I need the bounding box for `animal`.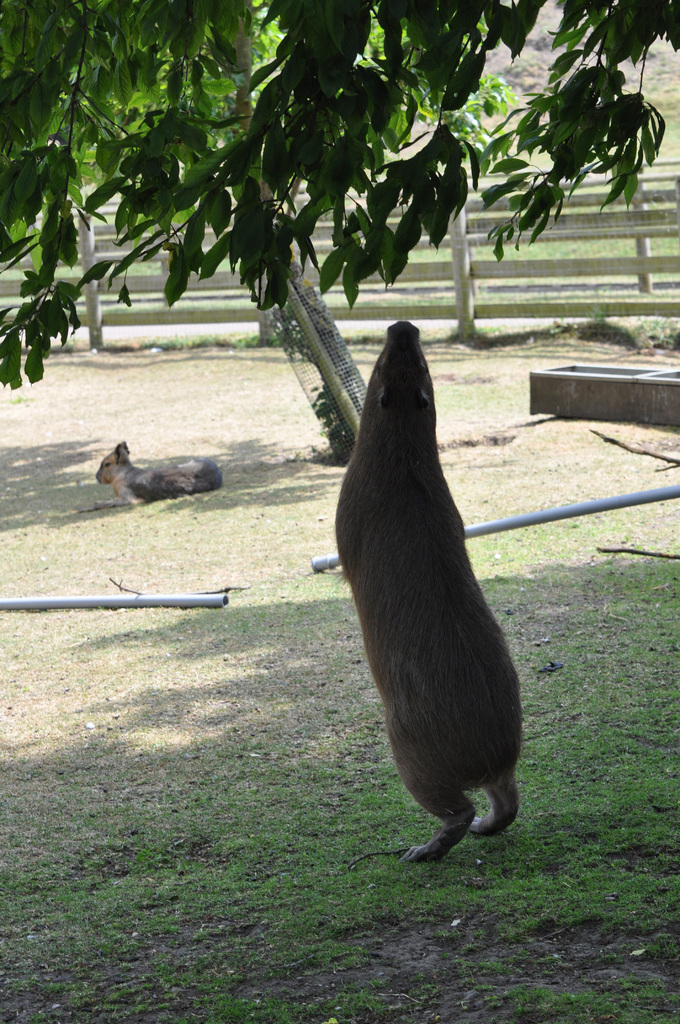
Here it is: (97, 444, 221, 512).
